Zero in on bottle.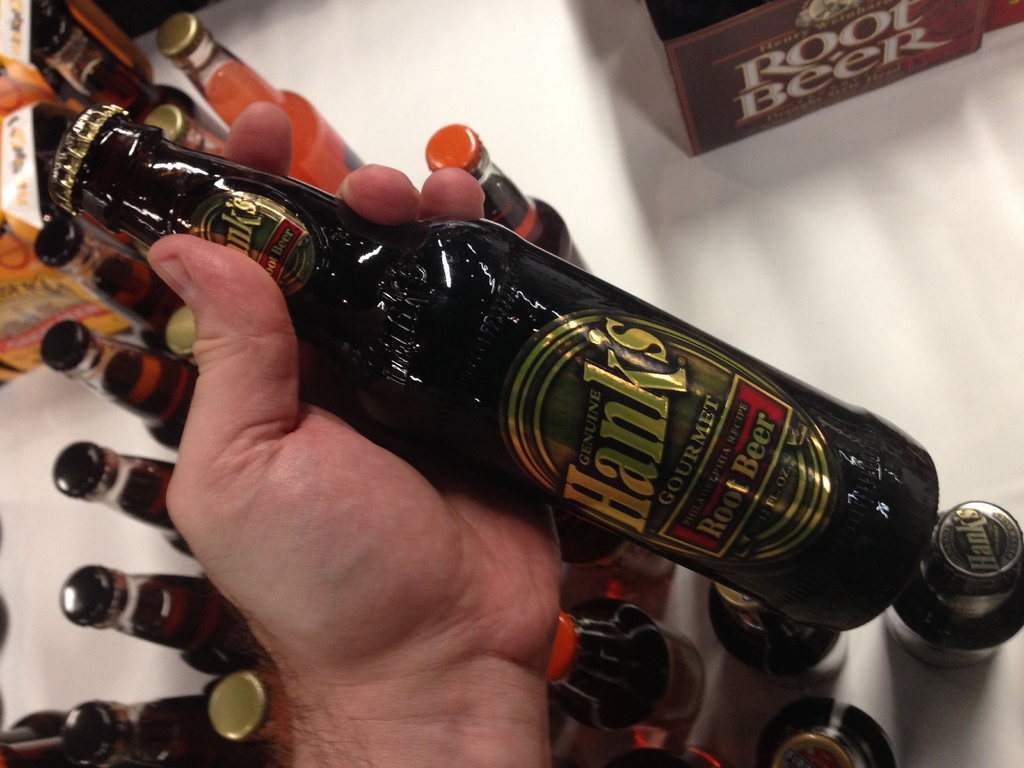
Zeroed in: select_region(52, 440, 194, 561).
